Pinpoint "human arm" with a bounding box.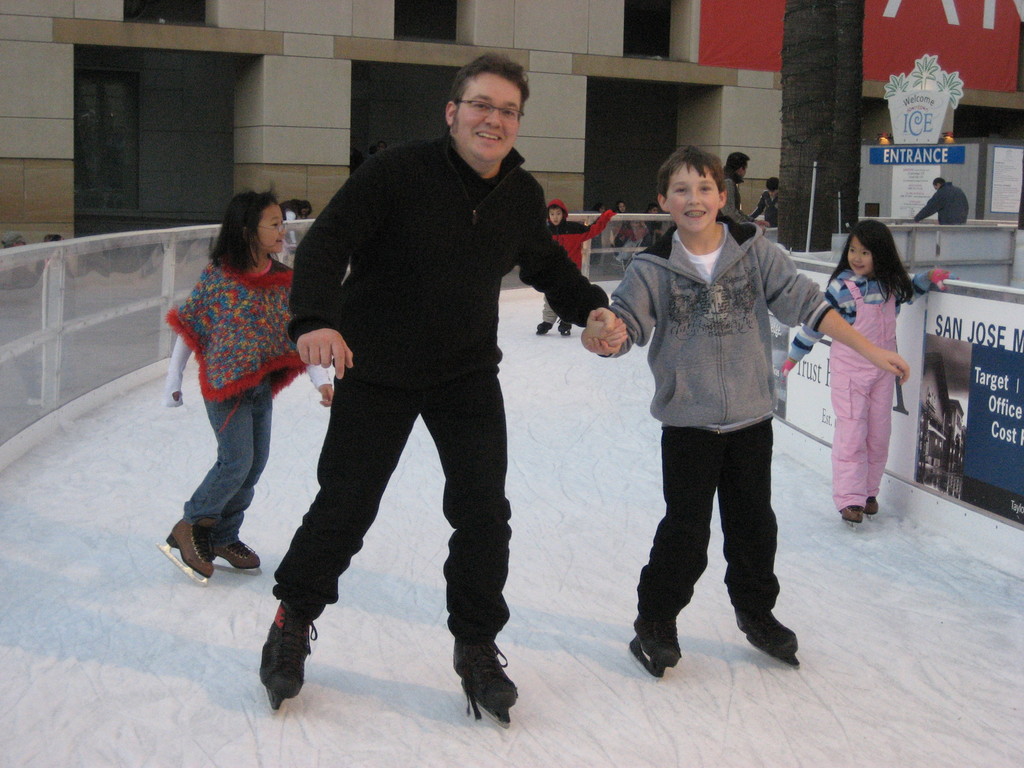
left=769, top=233, right=916, bottom=381.
